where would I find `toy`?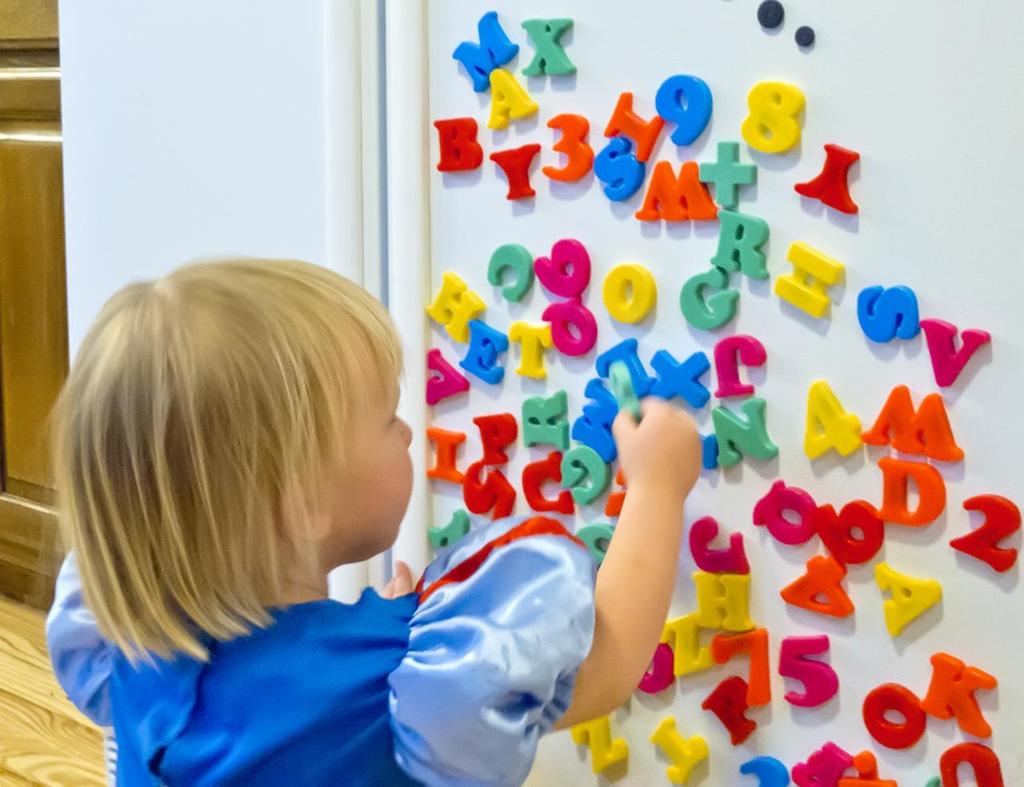
At bbox(716, 627, 772, 710).
